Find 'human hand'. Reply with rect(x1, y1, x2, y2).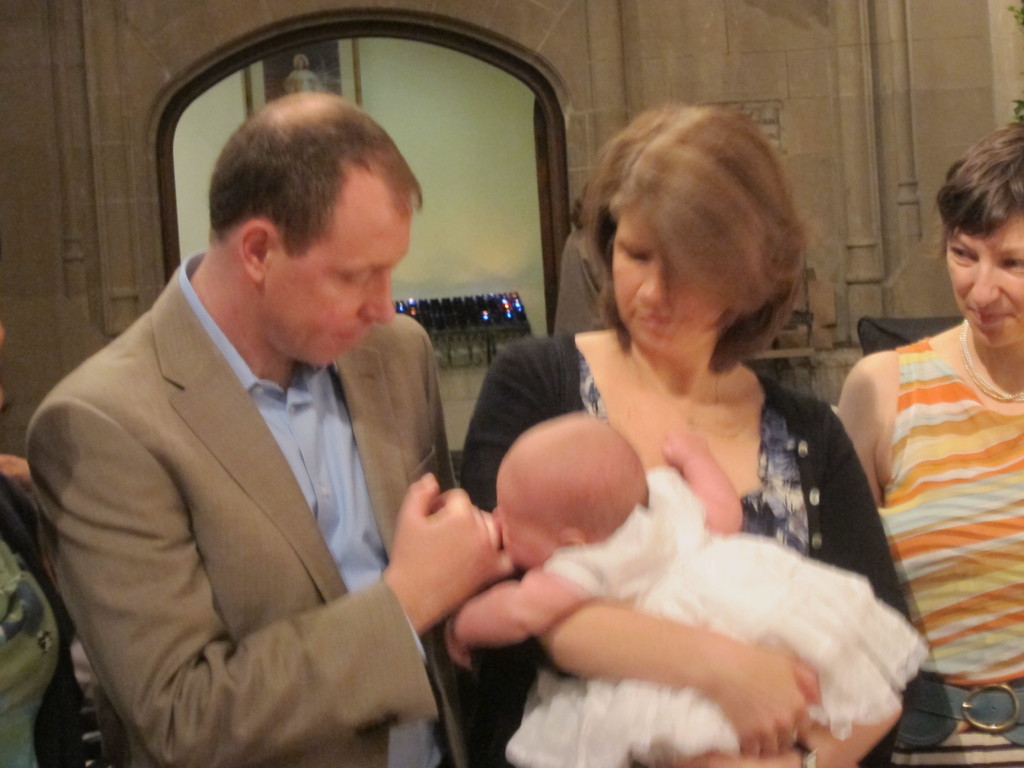
rect(440, 621, 474, 673).
